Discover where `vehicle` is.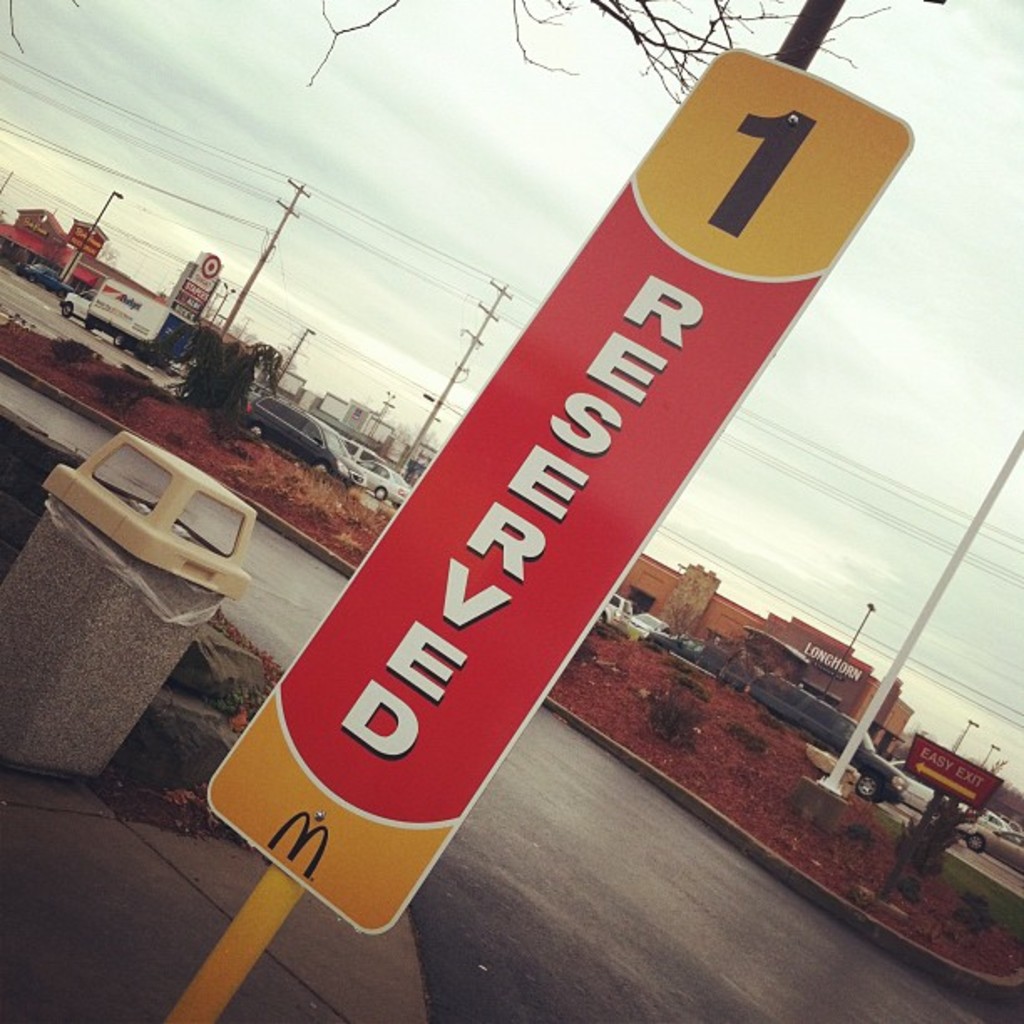
Discovered at (x1=228, y1=407, x2=368, y2=492).
